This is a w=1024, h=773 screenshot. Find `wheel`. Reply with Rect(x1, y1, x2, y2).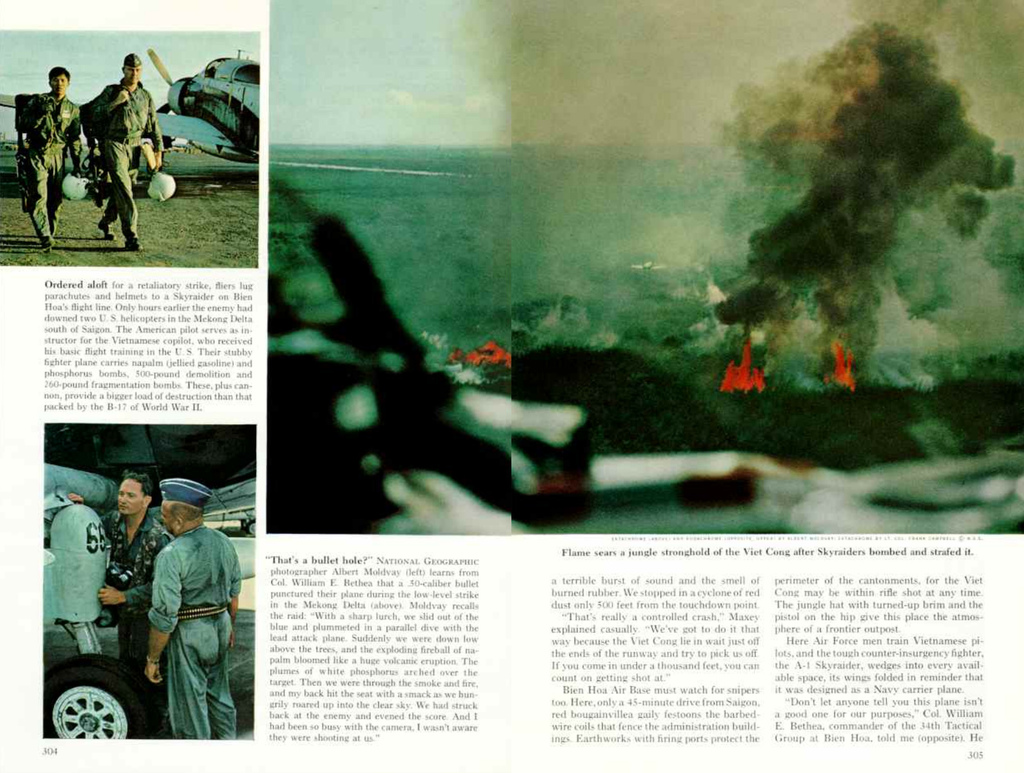
Rect(40, 656, 163, 744).
